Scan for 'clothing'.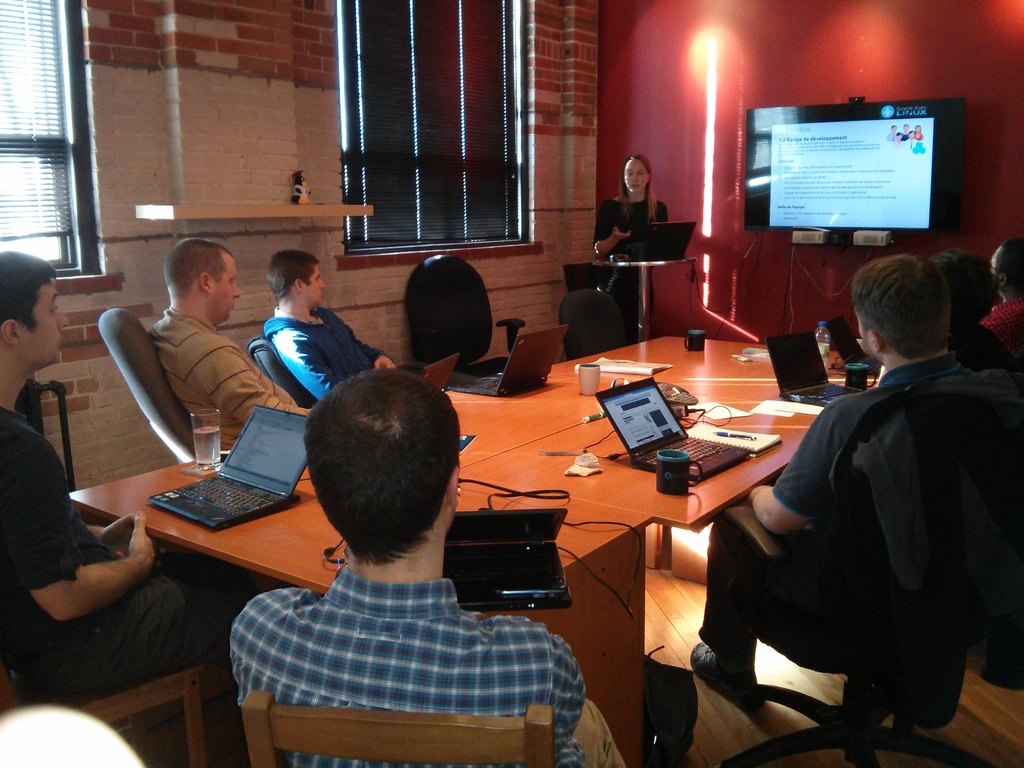
Scan result: left=949, top=304, right=1007, bottom=367.
